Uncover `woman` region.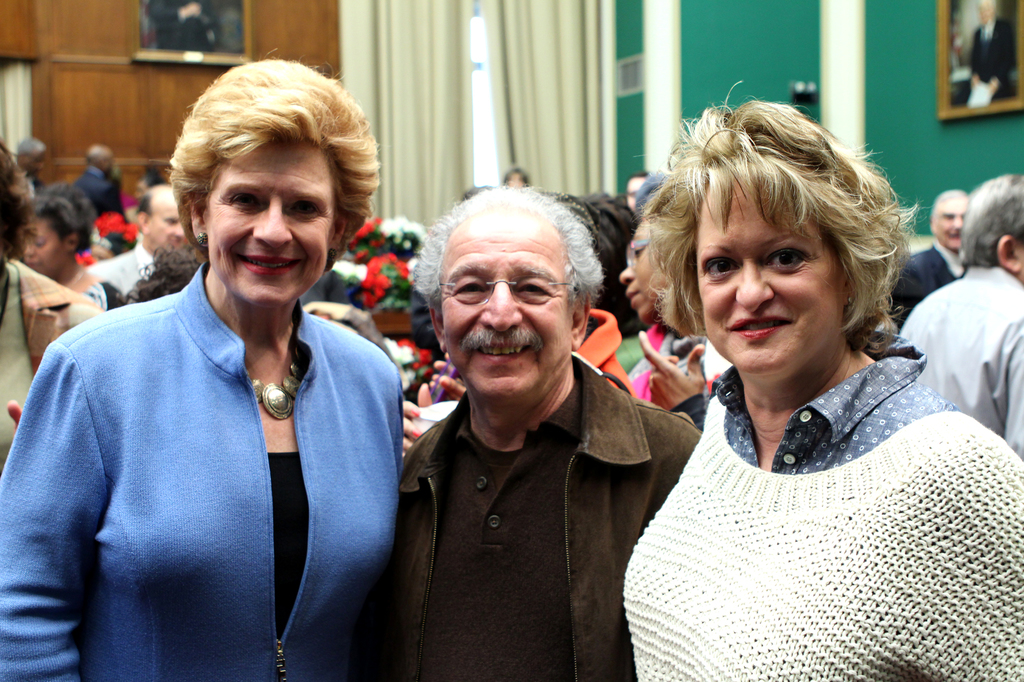
Uncovered: [left=618, top=79, right=1023, bottom=681].
